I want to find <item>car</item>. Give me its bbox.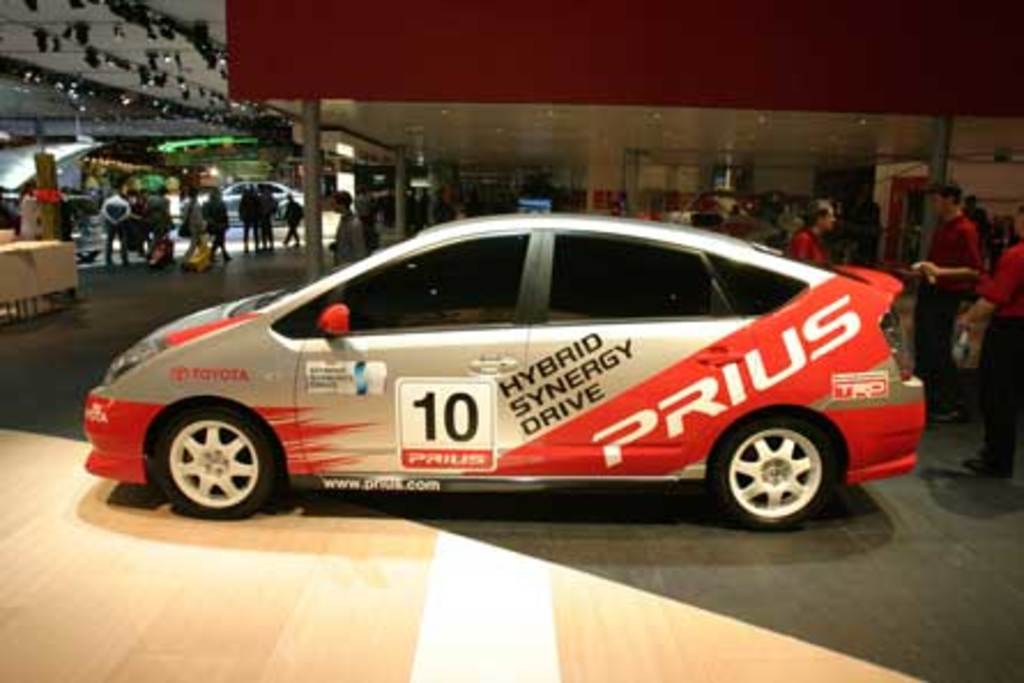
bbox(78, 212, 927, 531).
